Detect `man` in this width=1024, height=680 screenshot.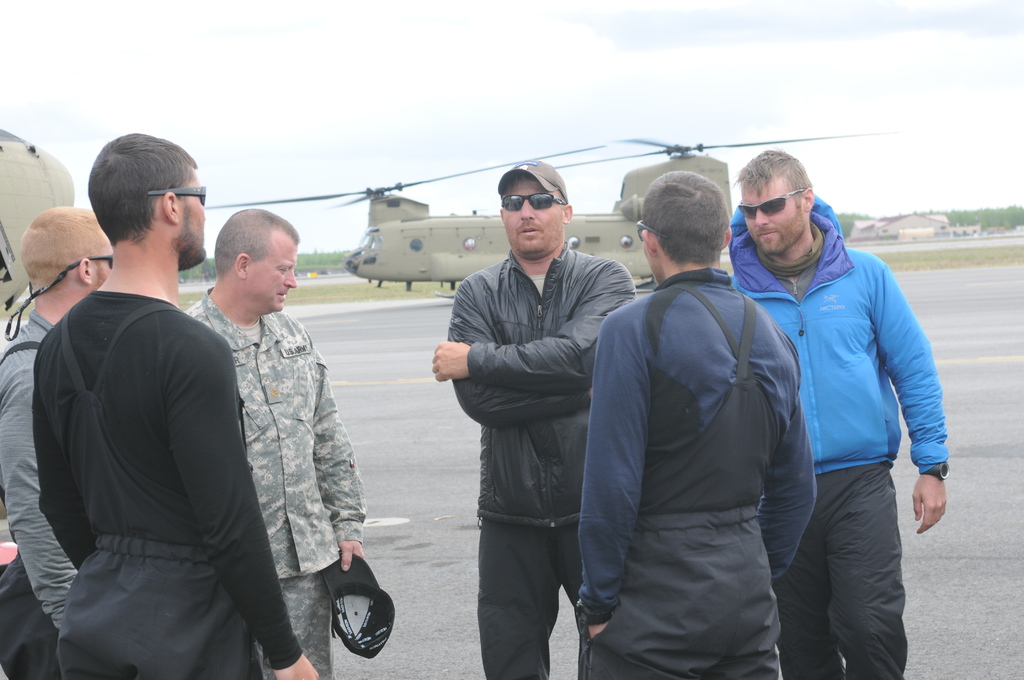
Detection: BBox(726, 145, 952, 679).
